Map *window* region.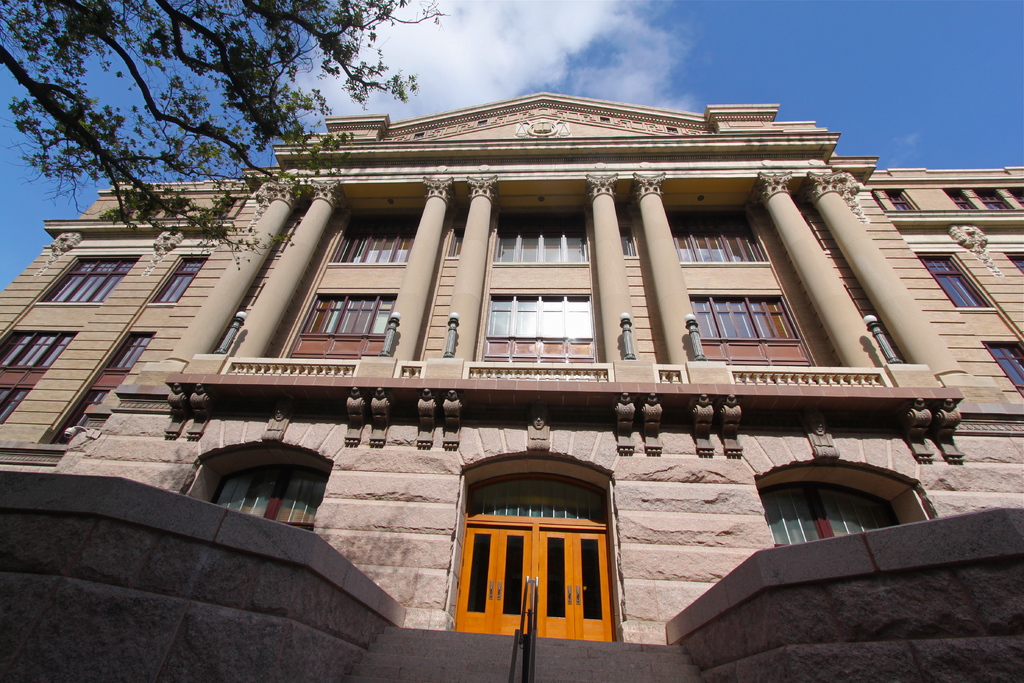
Mapped to 96:331:148:381.
